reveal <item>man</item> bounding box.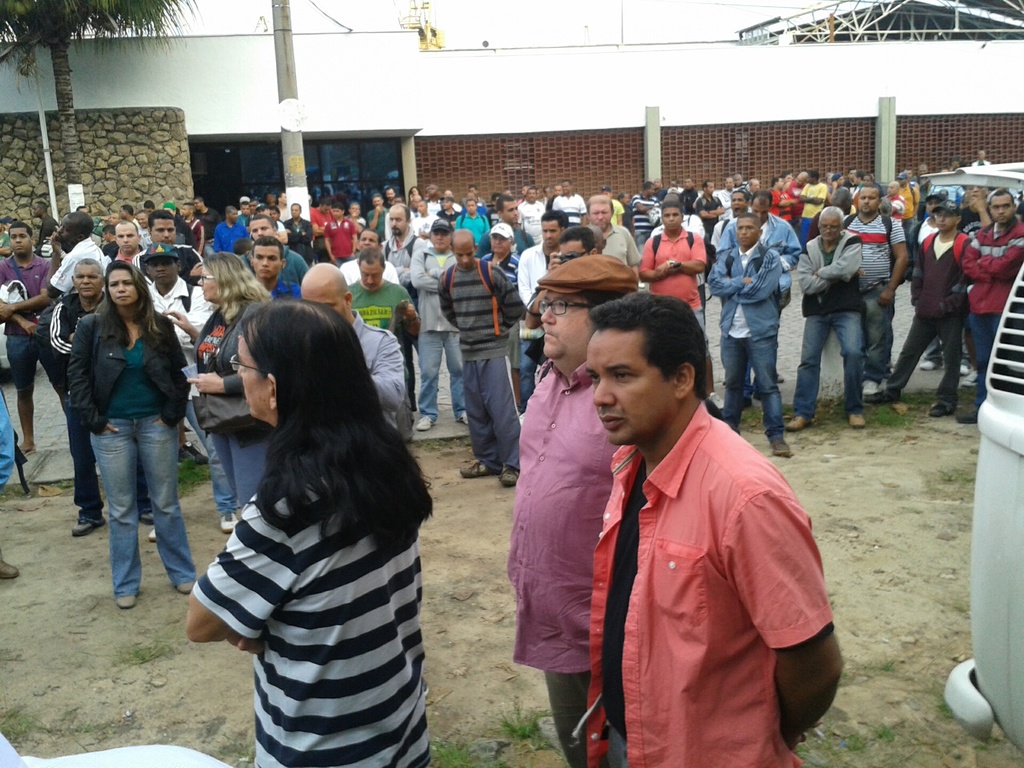
Revealed: [x1=245, y1=202, x2=259, y2=221].
